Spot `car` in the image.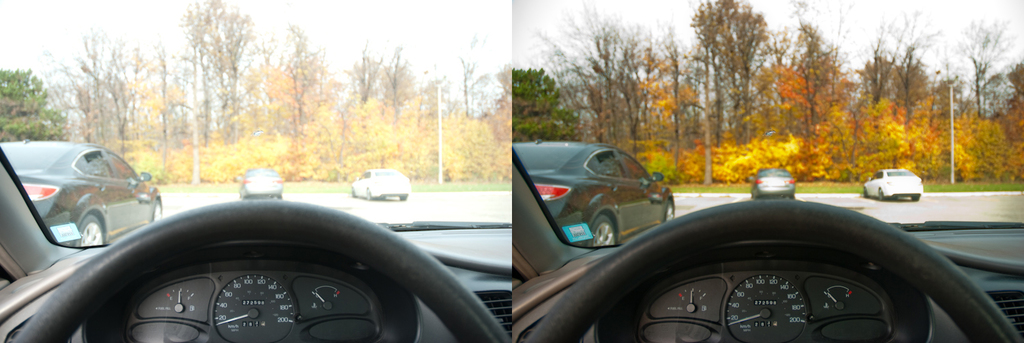
`car` found at bbox=(858, 166, 926, 202).
